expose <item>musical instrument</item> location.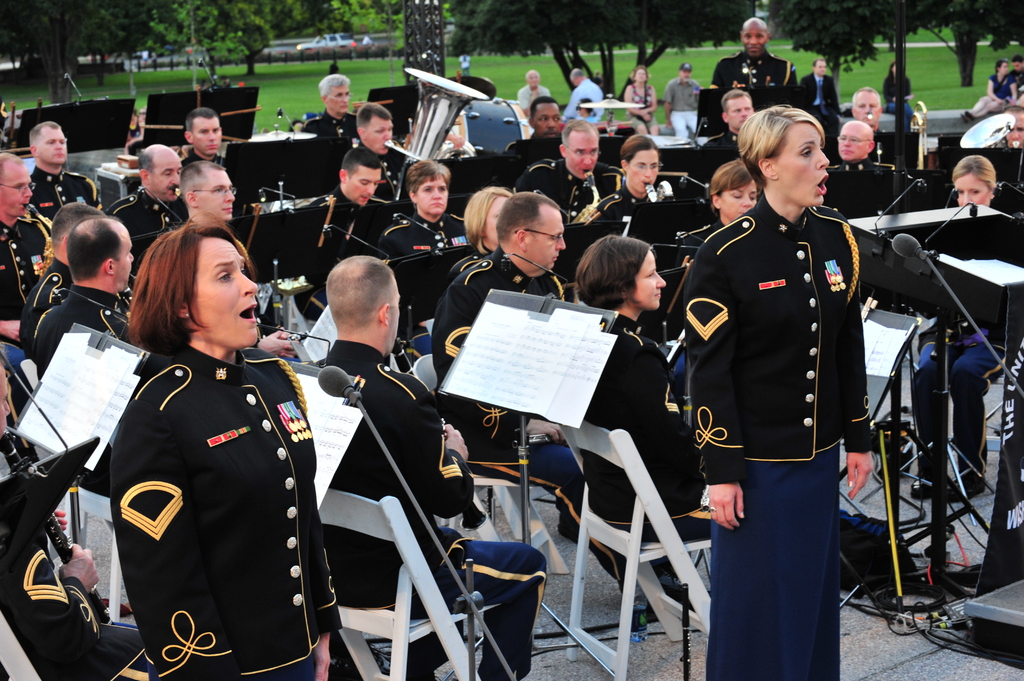
Exposed at (0, 426, 113, 621).
